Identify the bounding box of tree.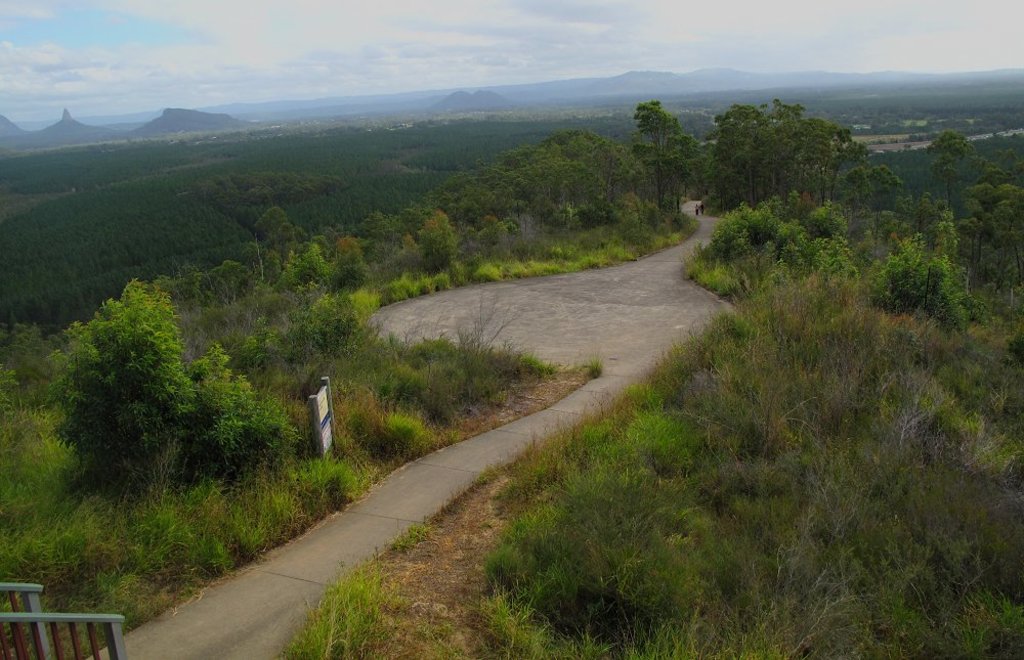
<region>43, 241, 201, 511</region>.
